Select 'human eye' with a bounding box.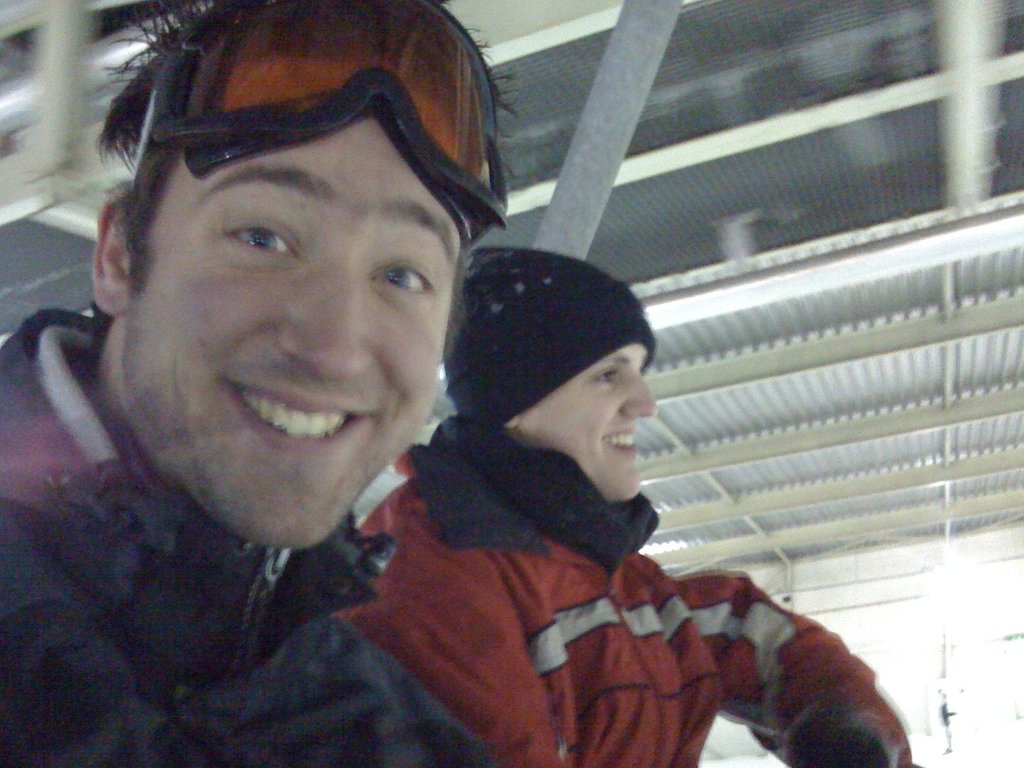
left=228, top=223, right=295, bottom=252.
